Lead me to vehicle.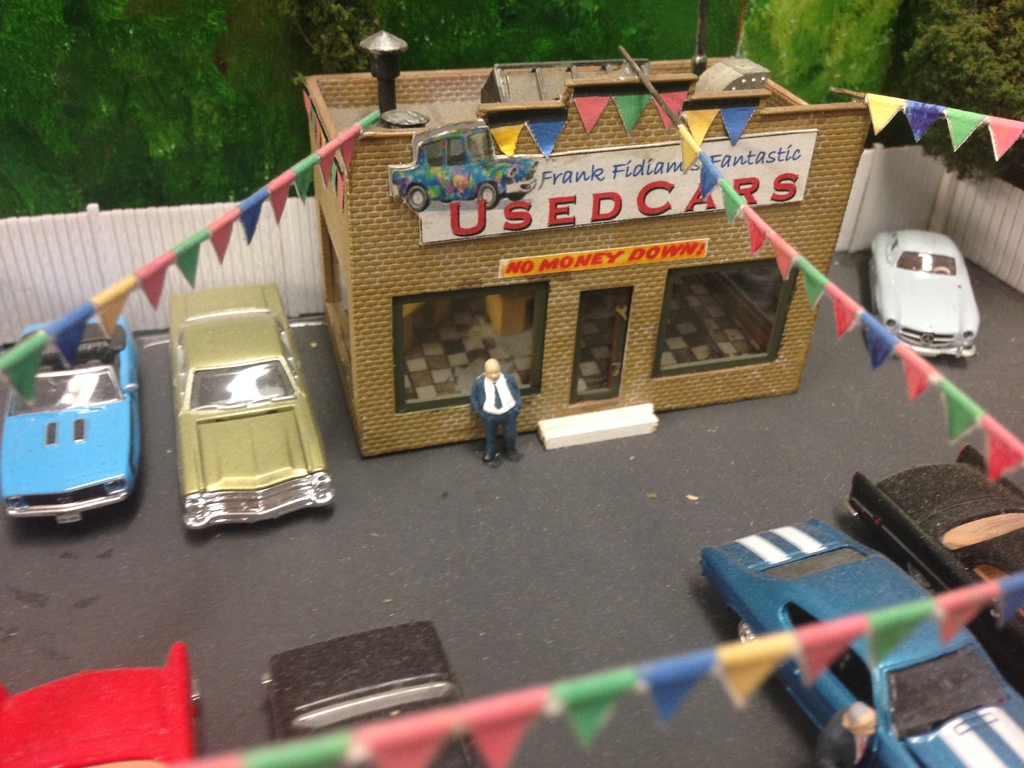
Lead to (845,445,1023,657).
